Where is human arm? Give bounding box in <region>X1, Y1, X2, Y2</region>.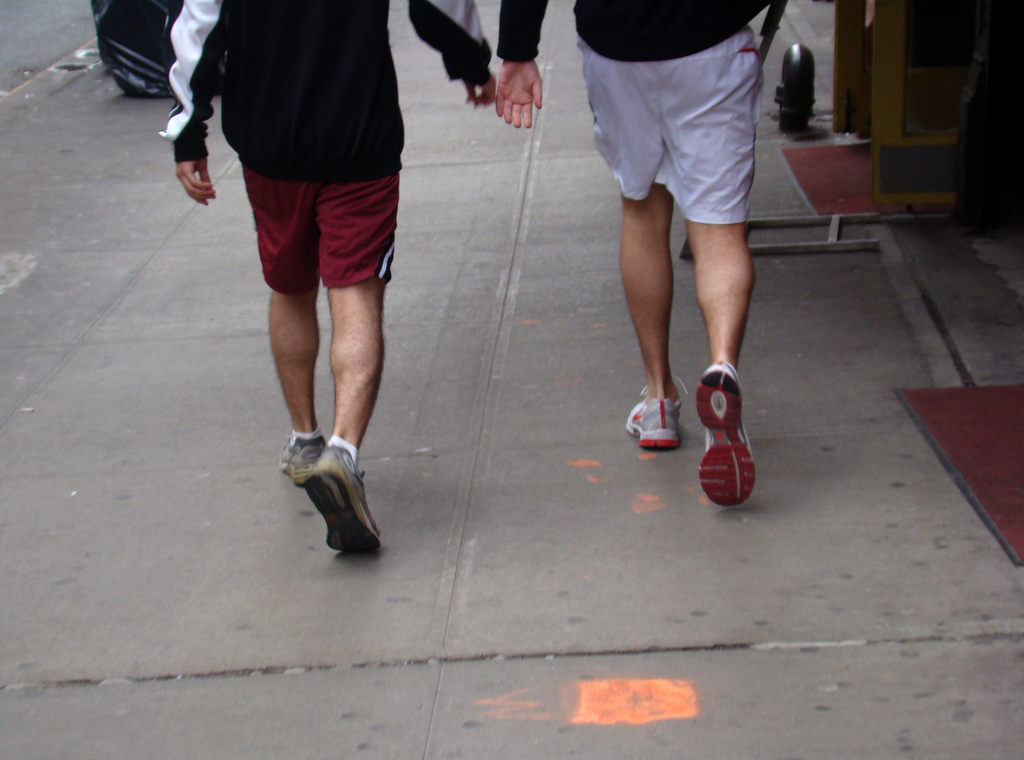
<region>483, 0, 558, 133</region>.
